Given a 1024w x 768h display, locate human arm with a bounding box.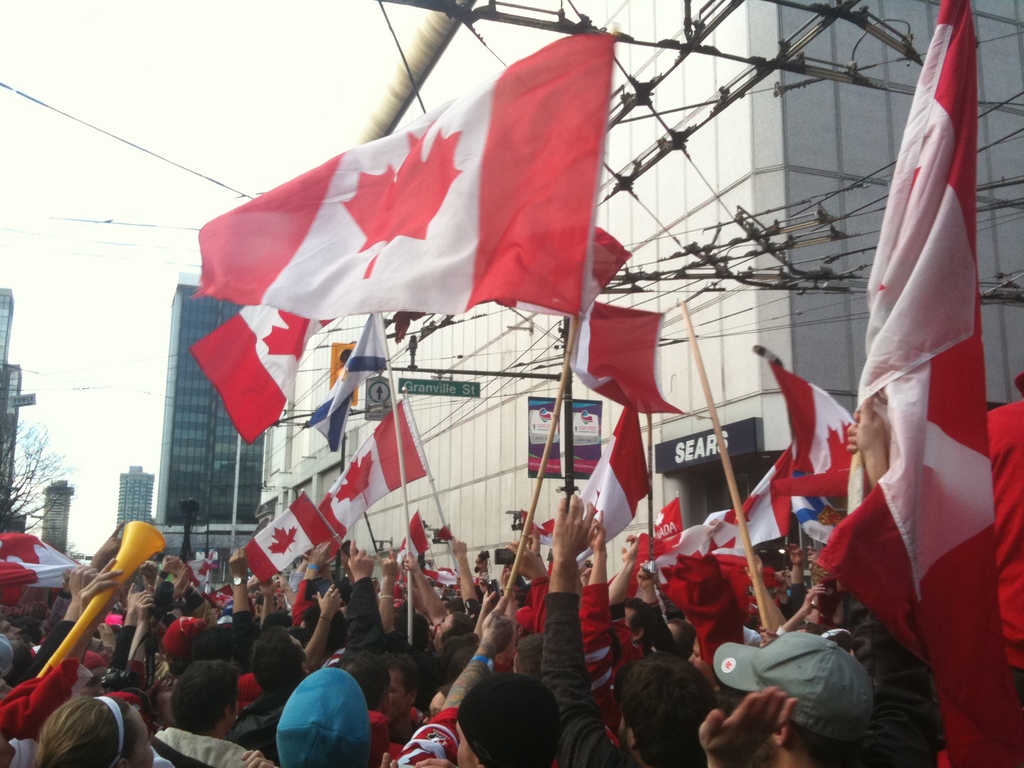
Located: locate(470, 584, 499, 637).
